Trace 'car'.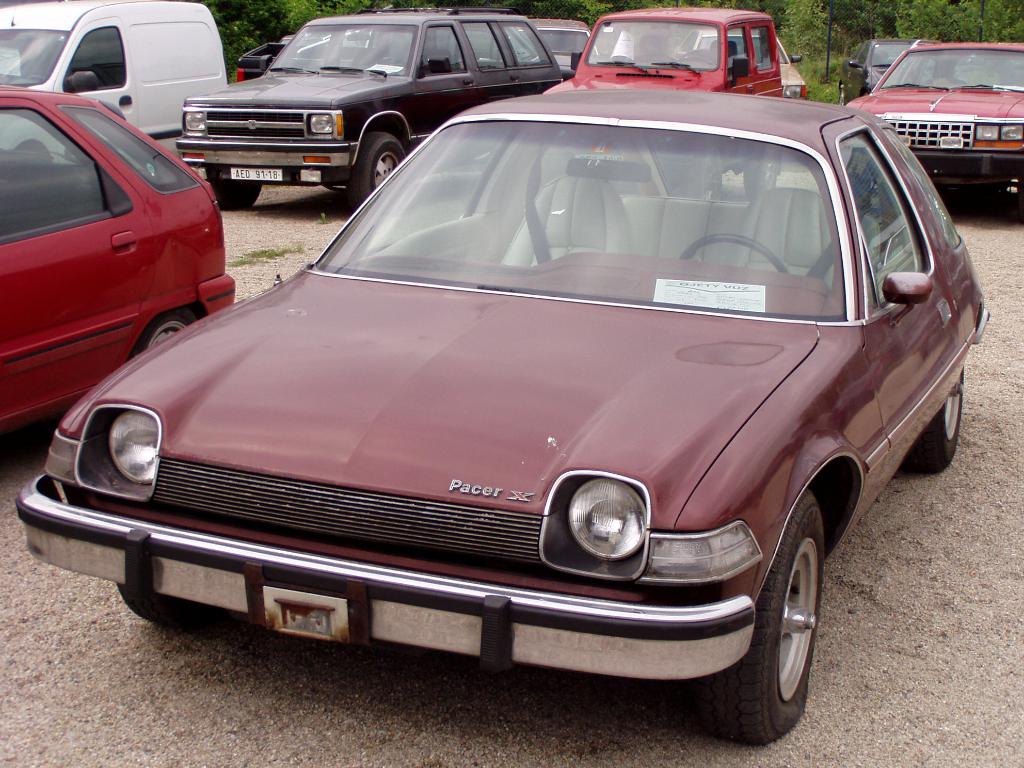
Traced to rect(47, 76, 989, 731).
